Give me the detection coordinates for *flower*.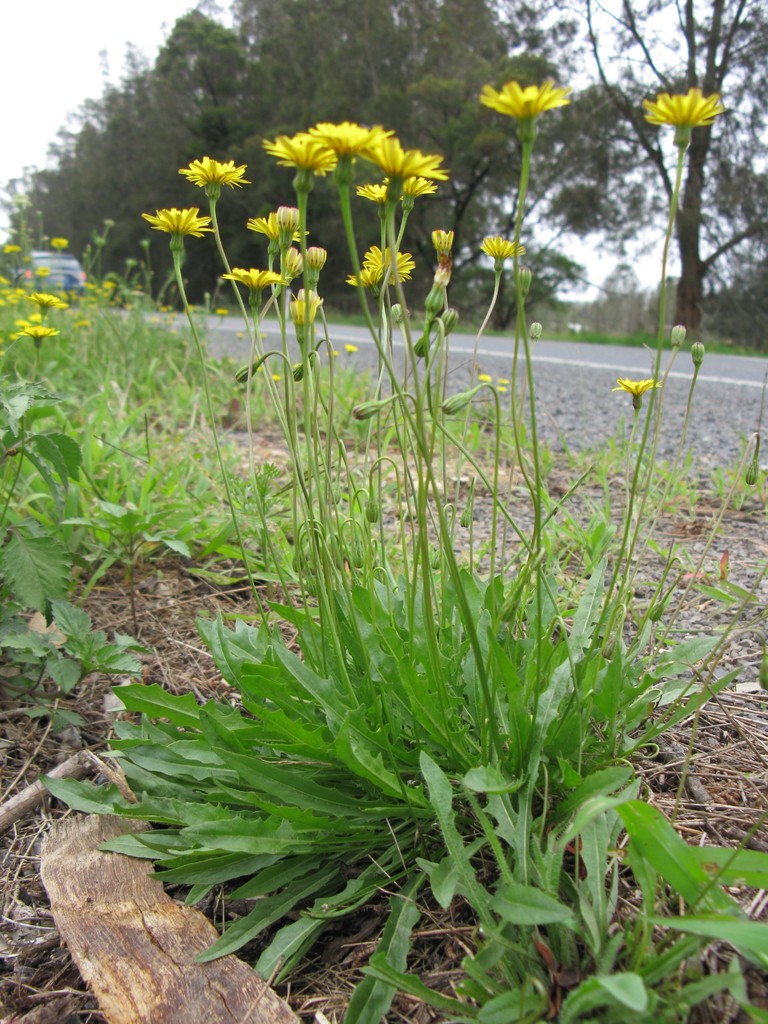
<bbox>265, 127, 338, 177</bbox>.
